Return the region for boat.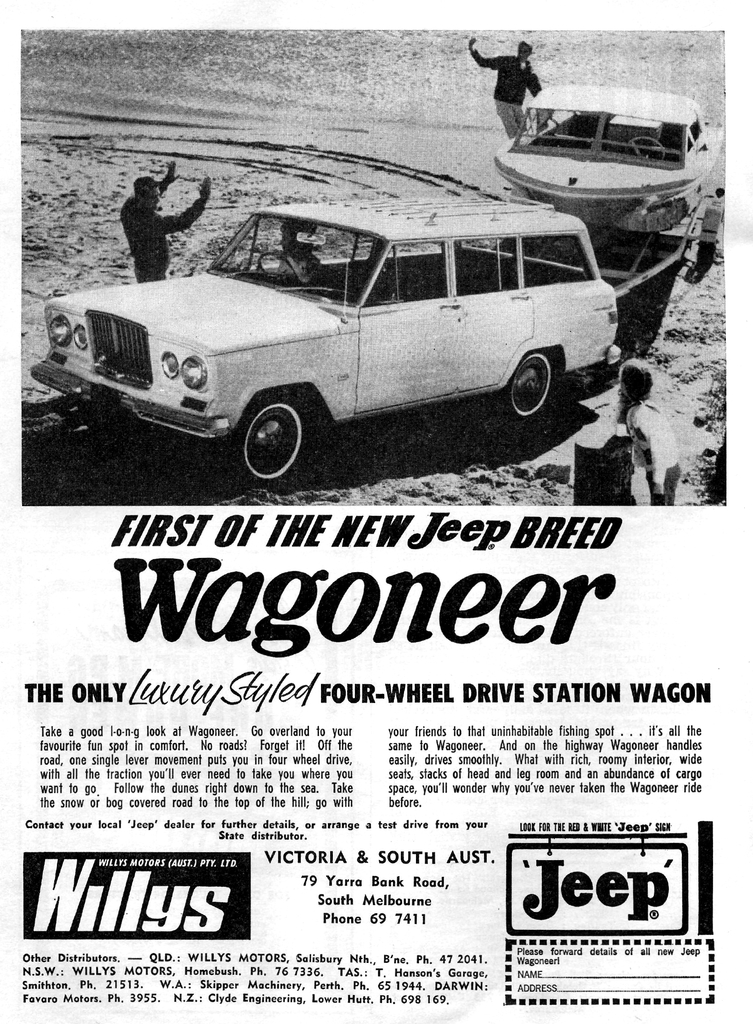
bbox=[486, 84, 720, 231].
